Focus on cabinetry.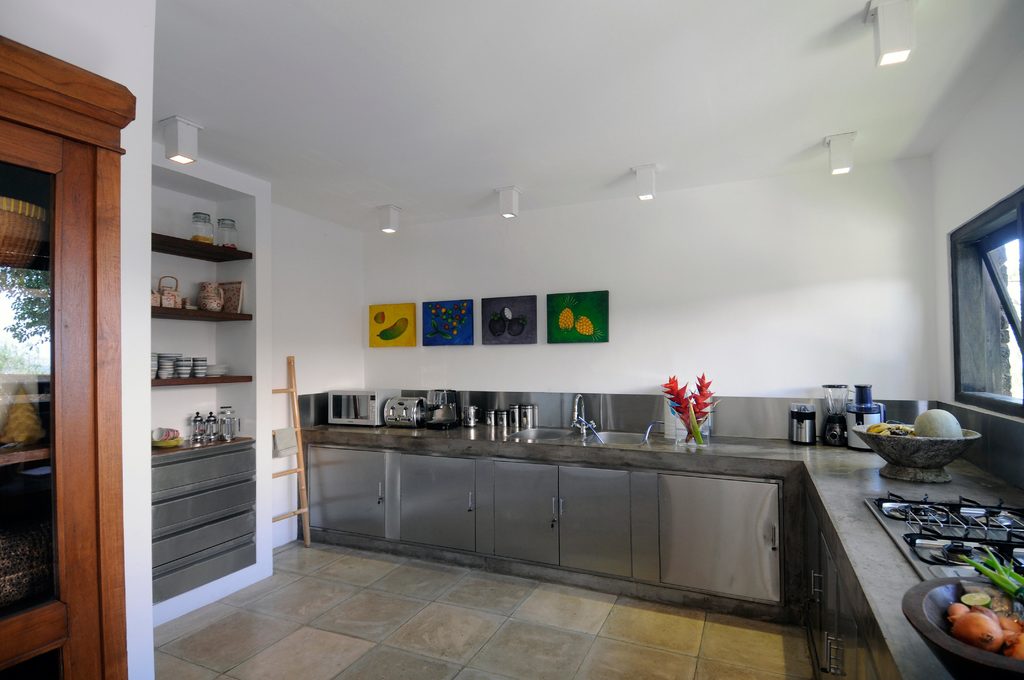
Focused at left=0, top=37, right=140, bottom=679.
